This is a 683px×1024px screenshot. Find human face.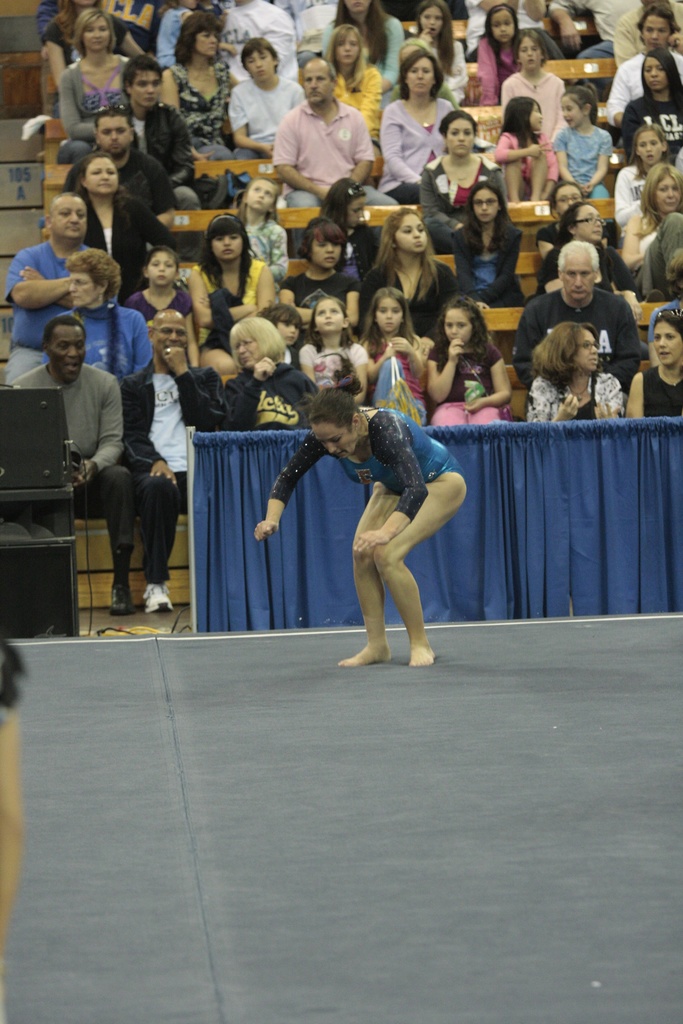
Bounding box: [x1=128, y1=68, x2=165, y2=106].
